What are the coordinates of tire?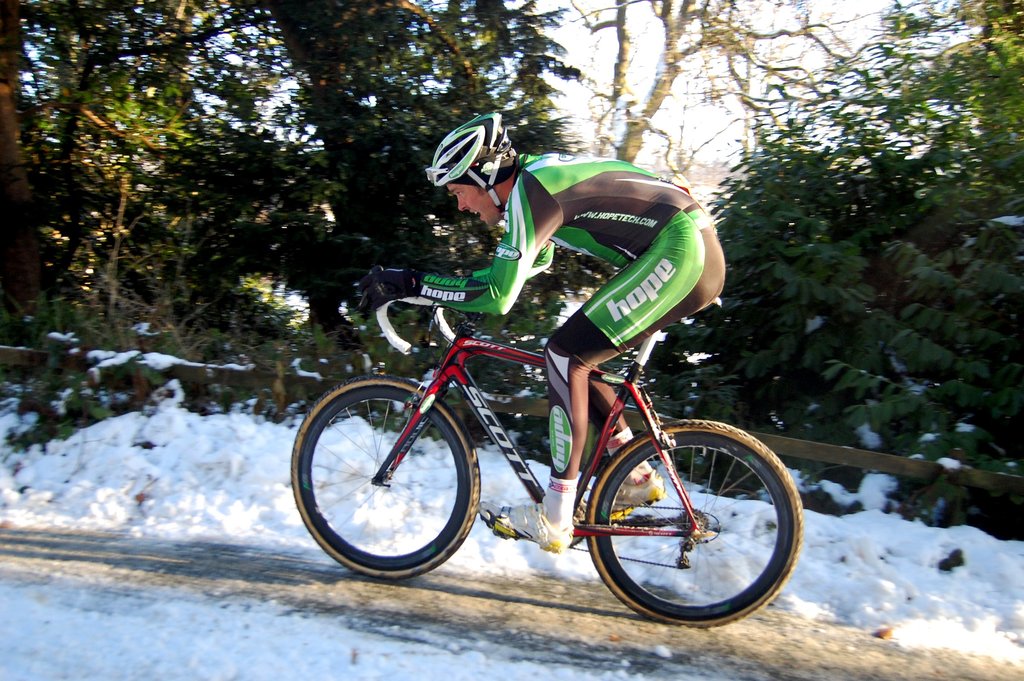
select_region(285, 372, 481, 579).
